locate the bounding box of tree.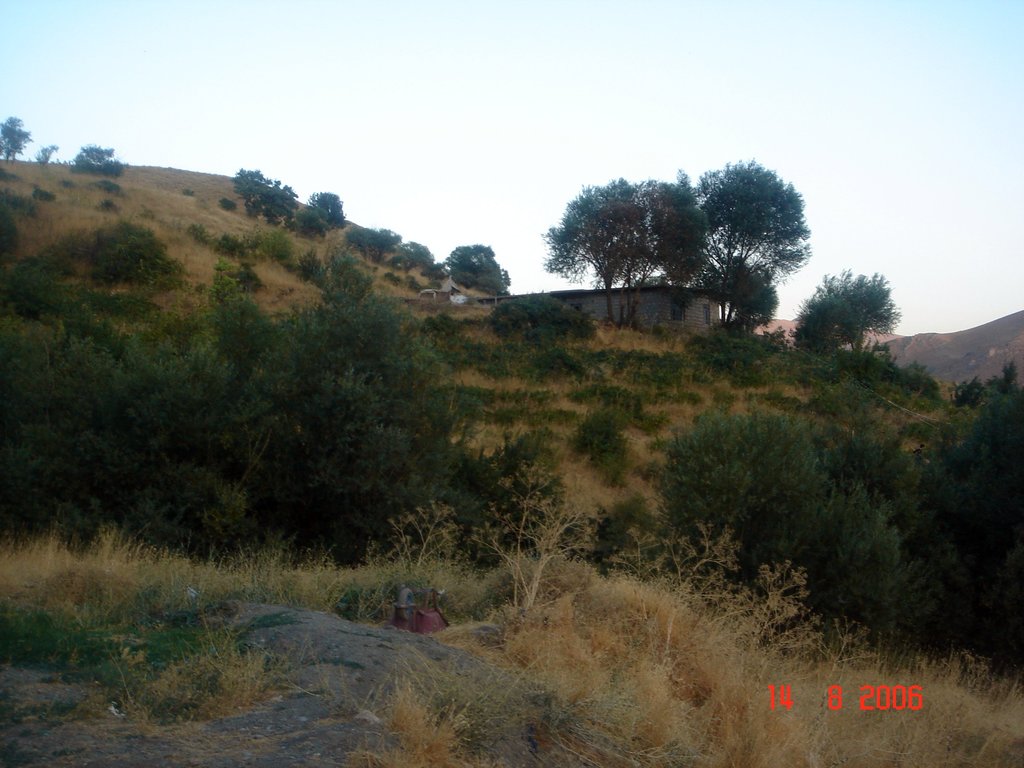
Bounding box: bbox=[394, 239, 434, 278].
